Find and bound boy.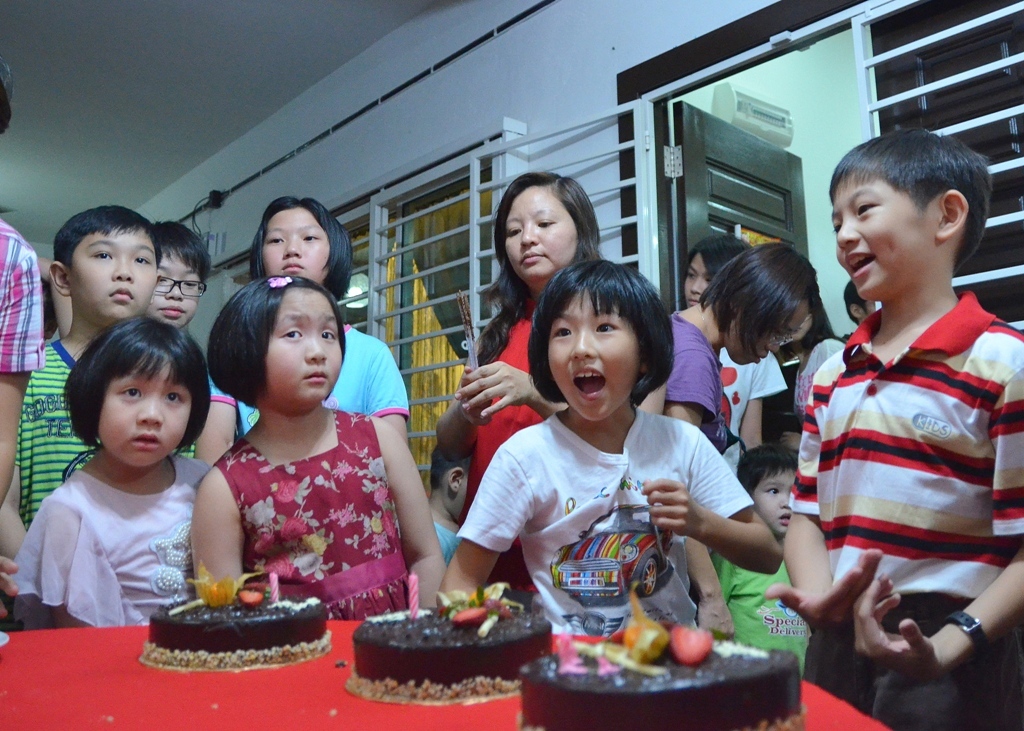
Bound: 771 129 1018 697.
